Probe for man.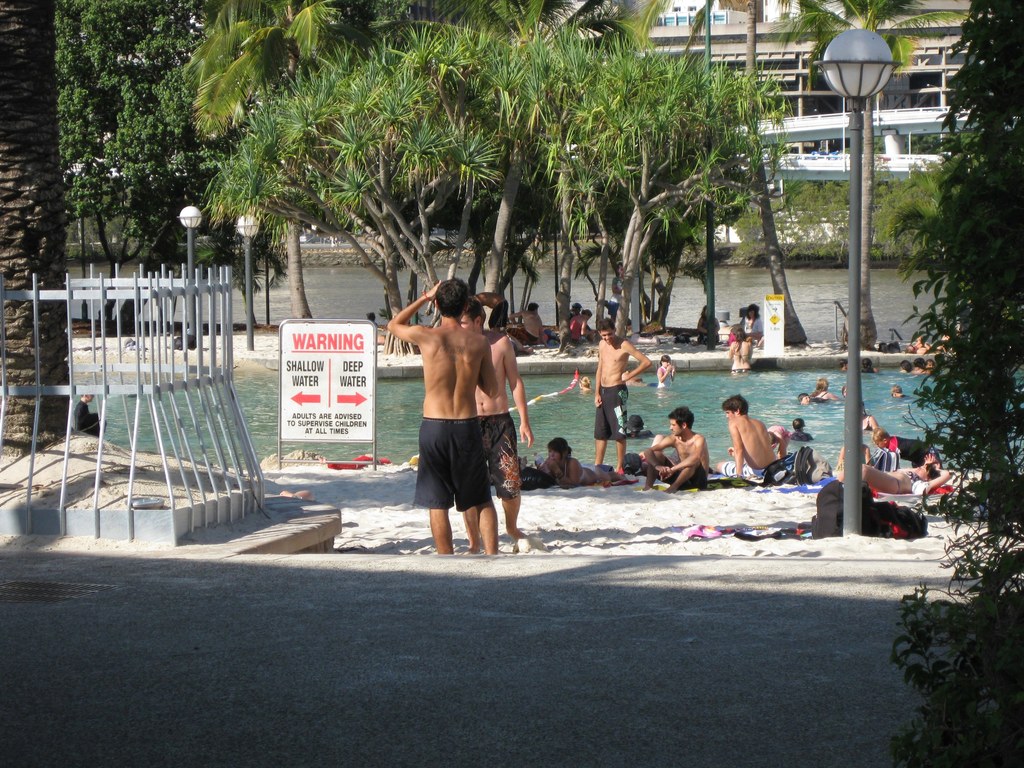
Probe result: region(643, 406, 710, 495).
